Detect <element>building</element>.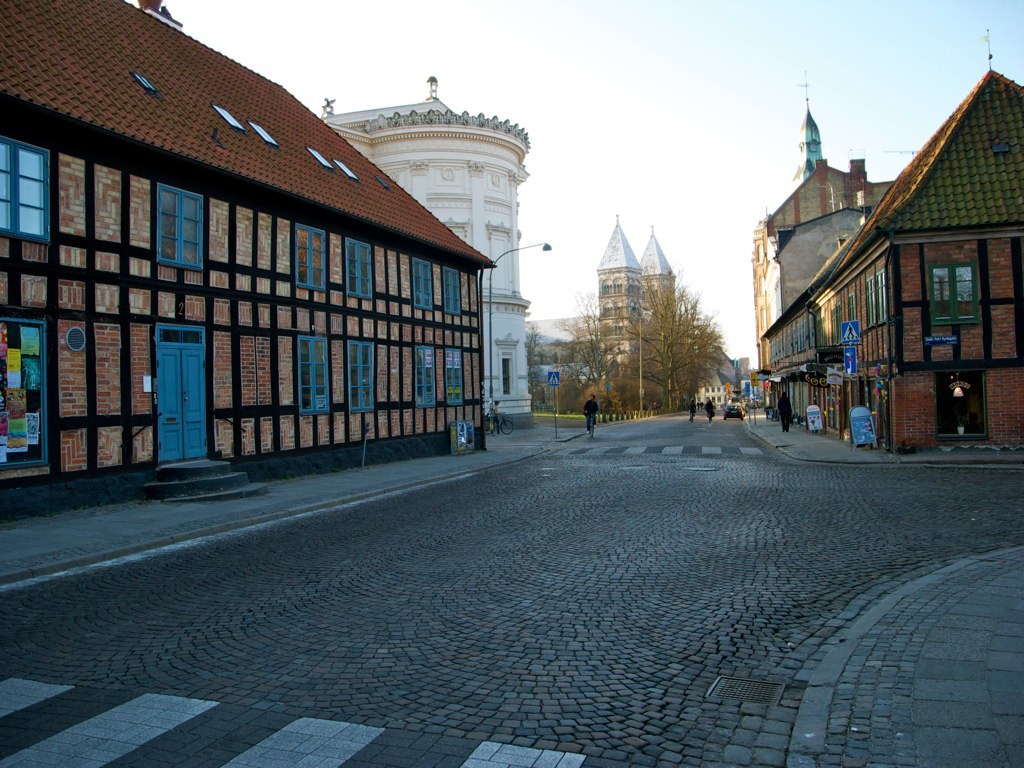
Detected at (x1=787, y1=89, x2=833, y2=185).
